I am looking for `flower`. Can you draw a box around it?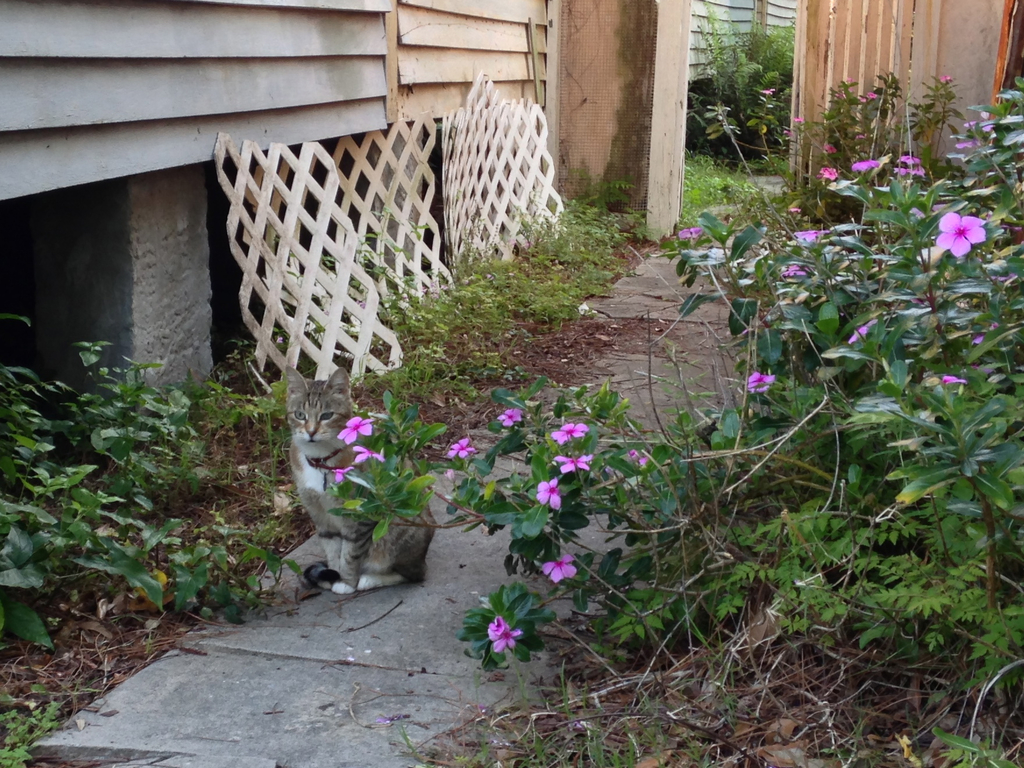
Sure, the bounding box is rect(551, 451, 591, 476).
